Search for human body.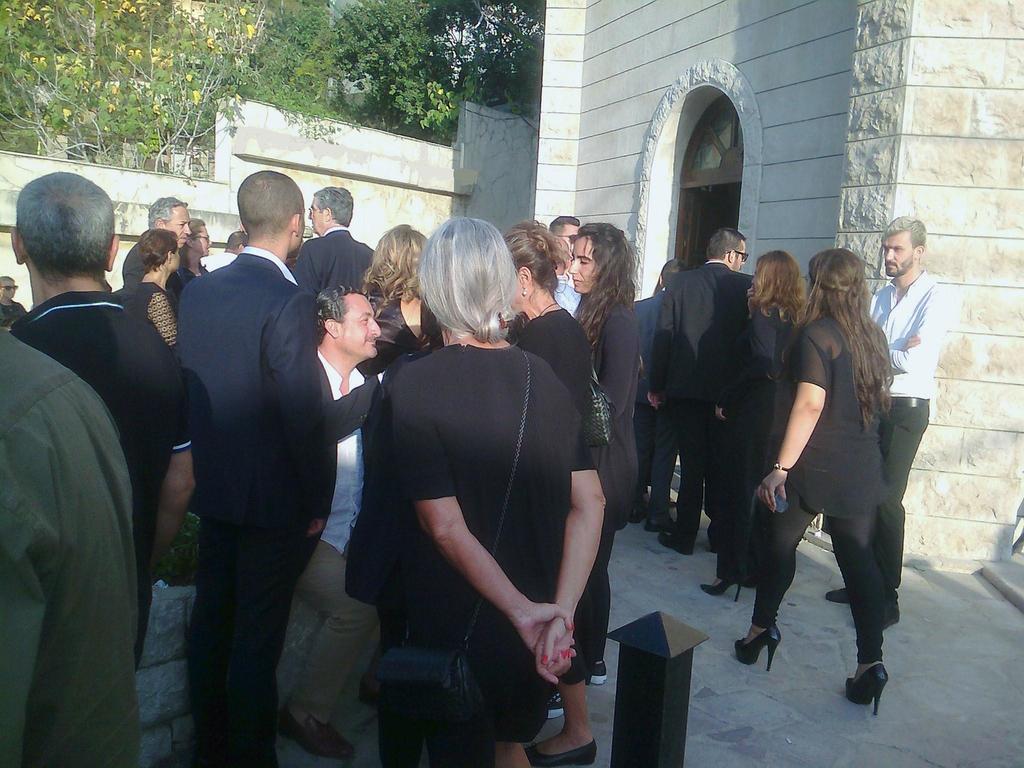
Found at 185:250:376:767.
